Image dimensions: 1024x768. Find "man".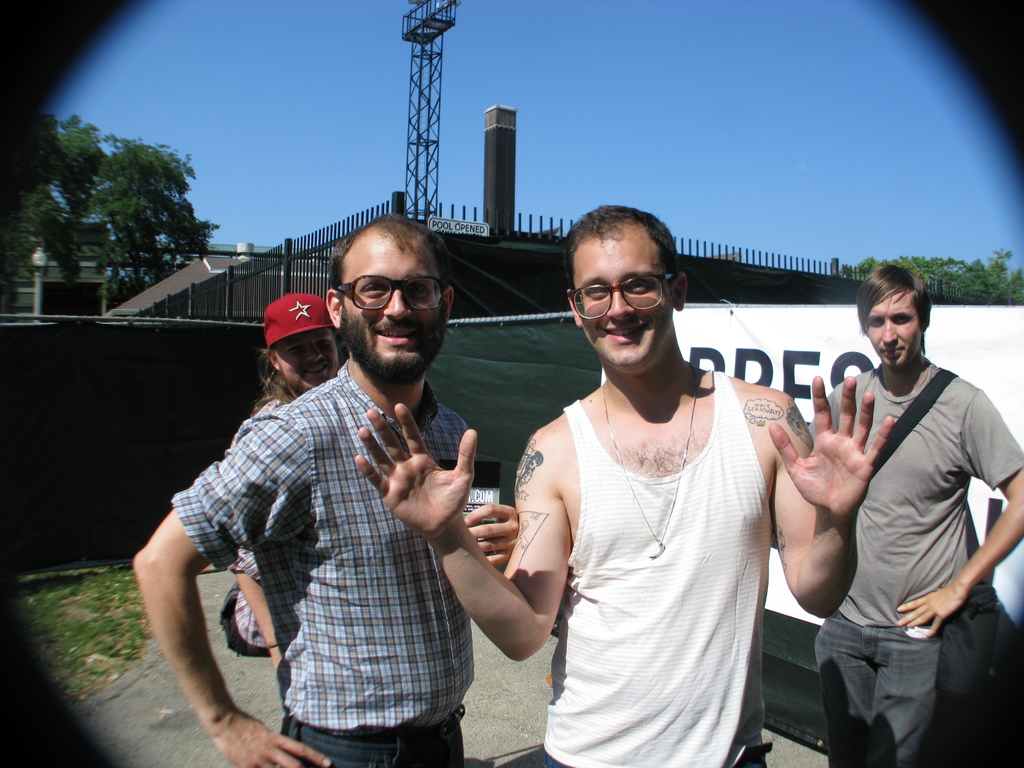
[361,198,891,767].
